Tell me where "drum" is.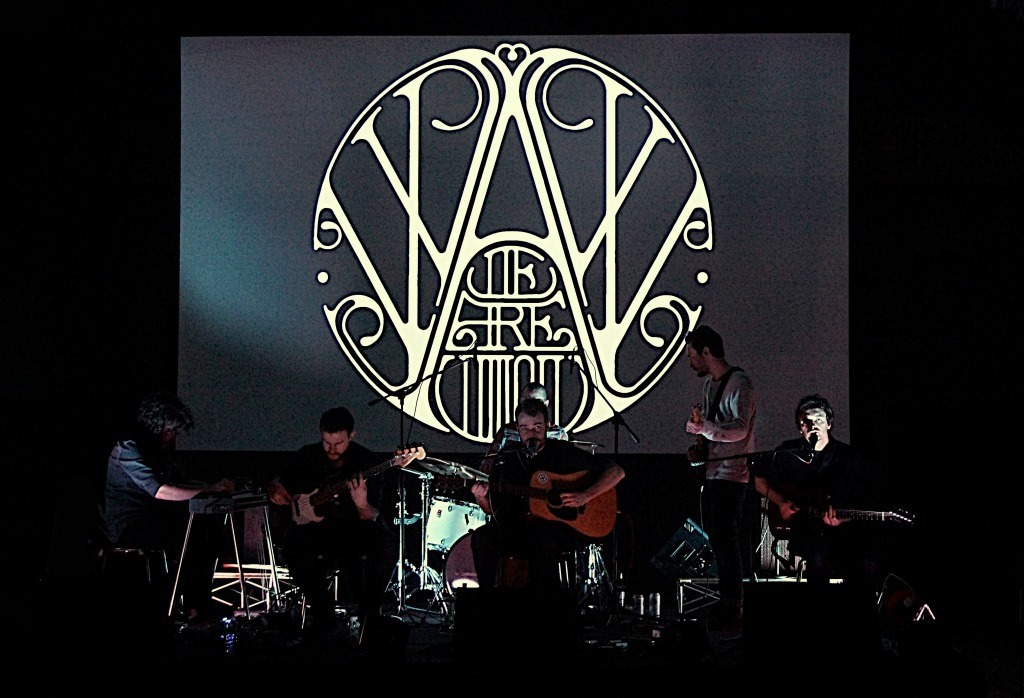
"drum" is at <box>446,530,481,600</box>.
